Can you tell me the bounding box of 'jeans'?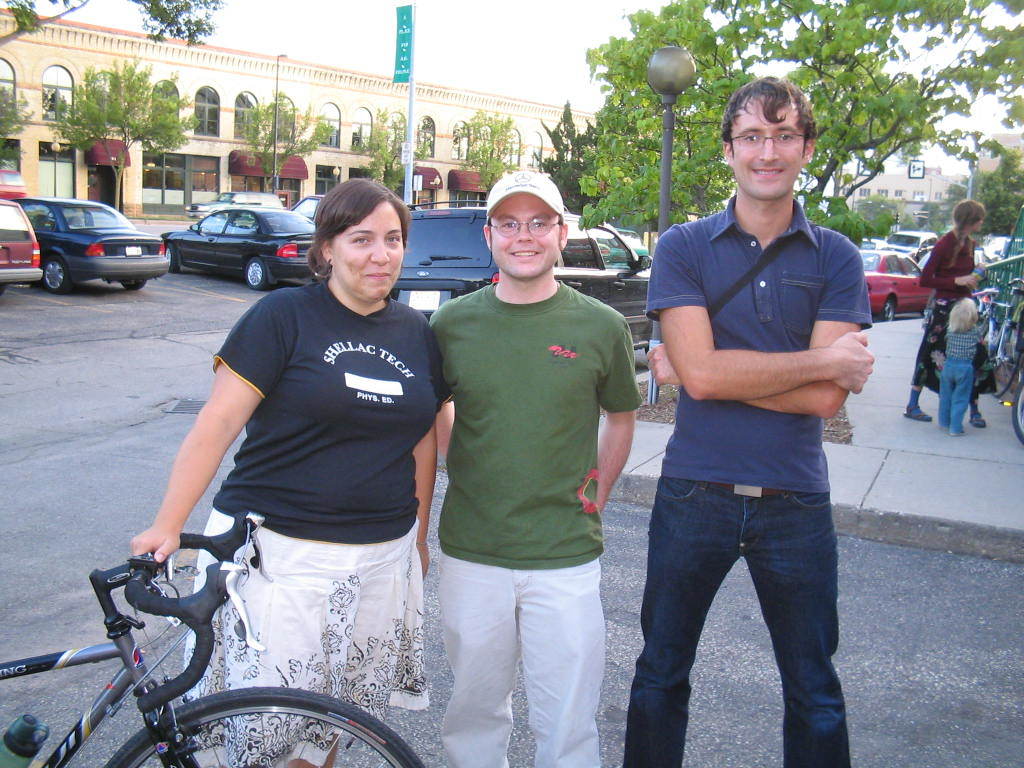
{"x1": 938, "y1": 356, "x2": 973, "y2": 430}.
